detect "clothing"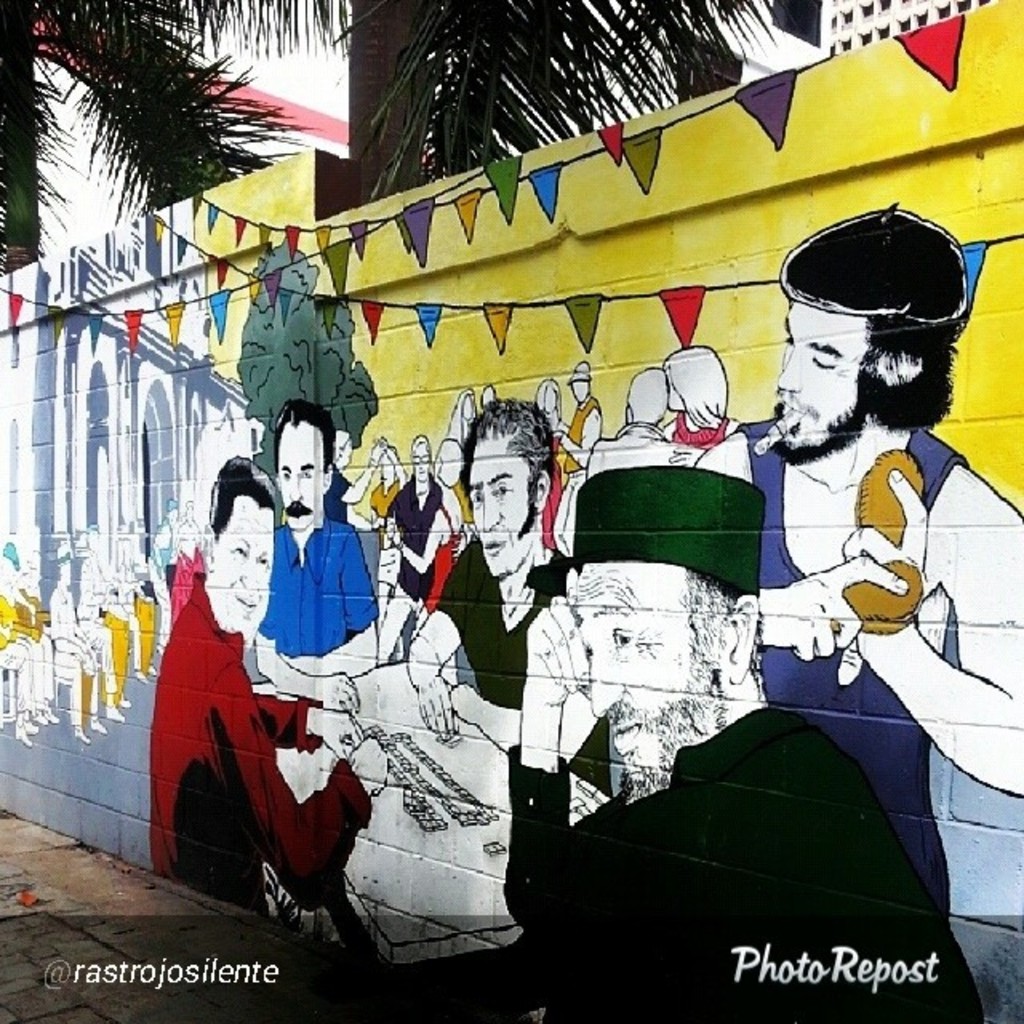
{"x1": 144, "y1": 570, "x2": 376, "y2": 928}
